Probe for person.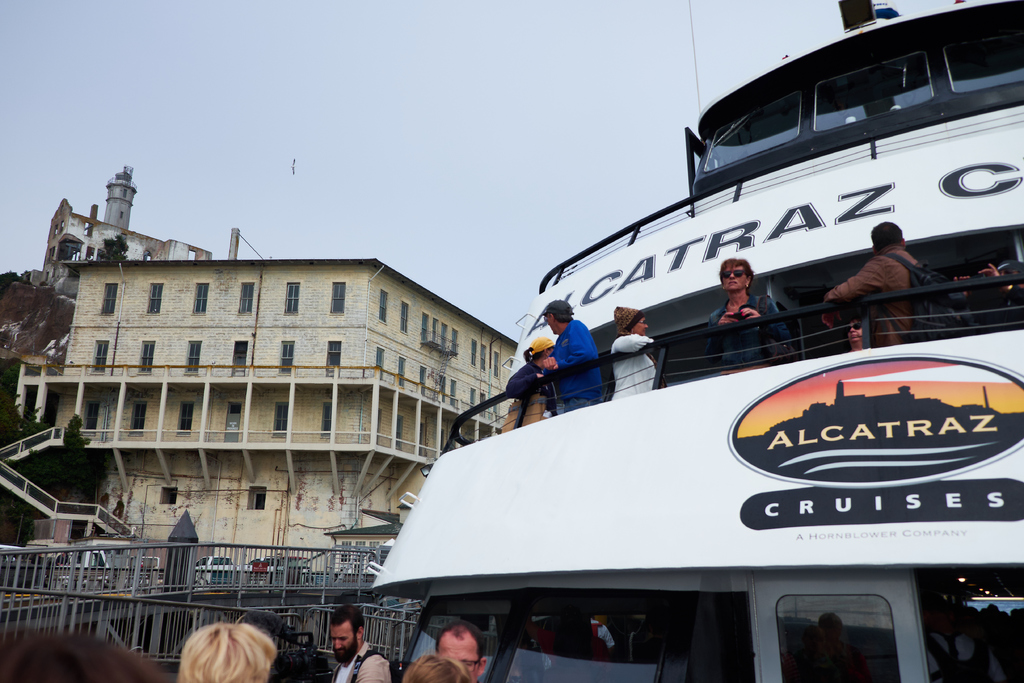
Probe result: [825, 218, 944, 344].
